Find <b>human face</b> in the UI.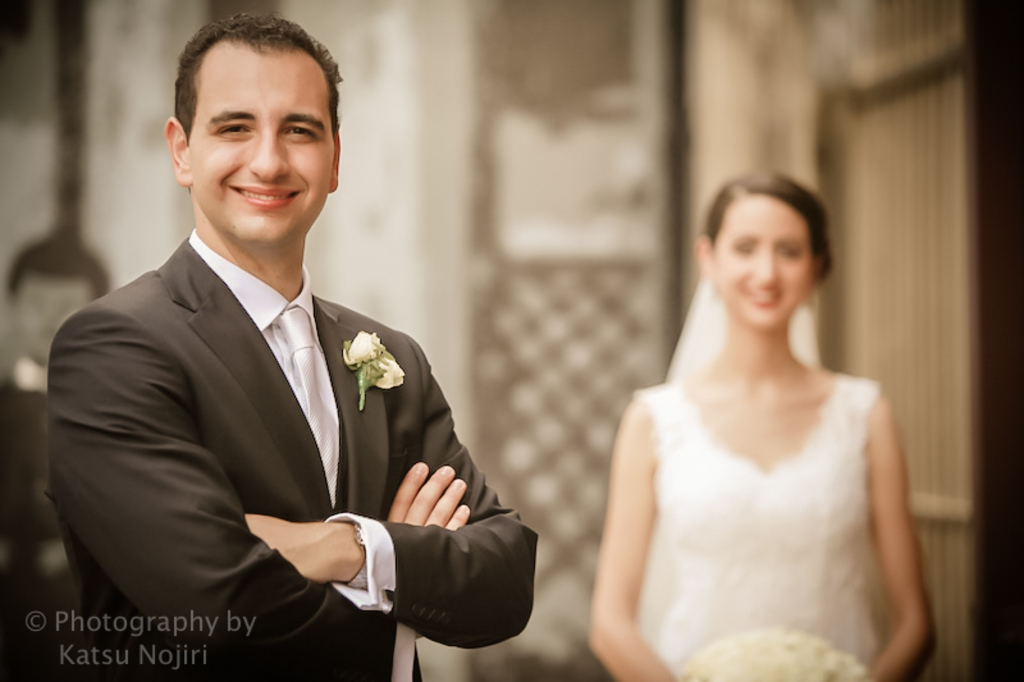
UI element at {"x1": 186, "y1": 37, "x2": 332, "y2": 250}.
